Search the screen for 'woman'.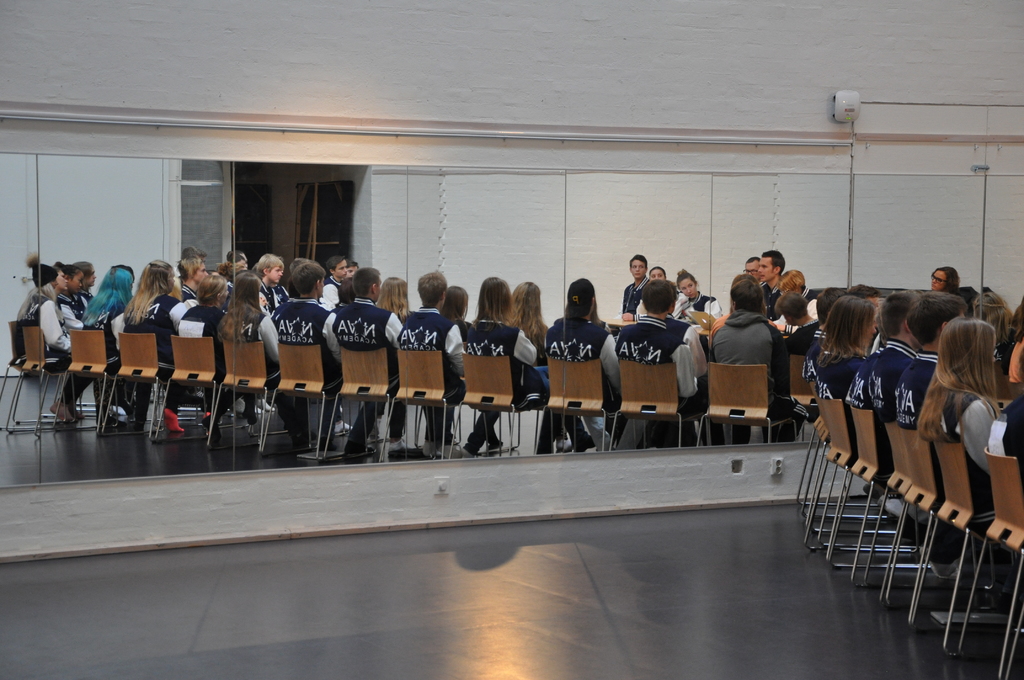
Found at (x1=924, y1=318, x2=1000, y2=537).
